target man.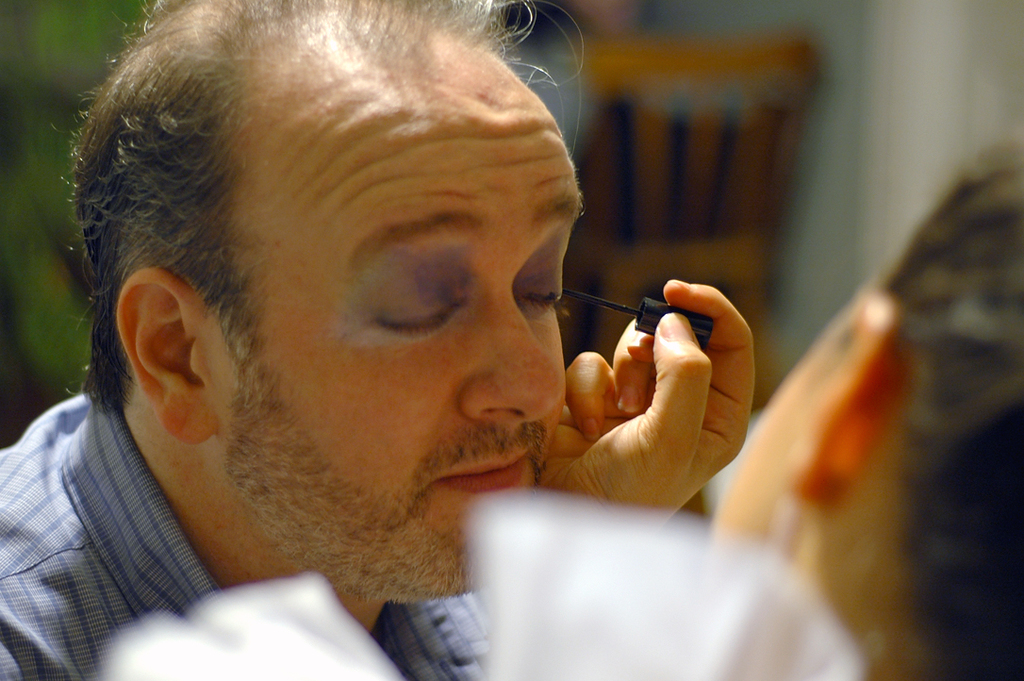
Target region: <box>1,0,749,680</box>.
